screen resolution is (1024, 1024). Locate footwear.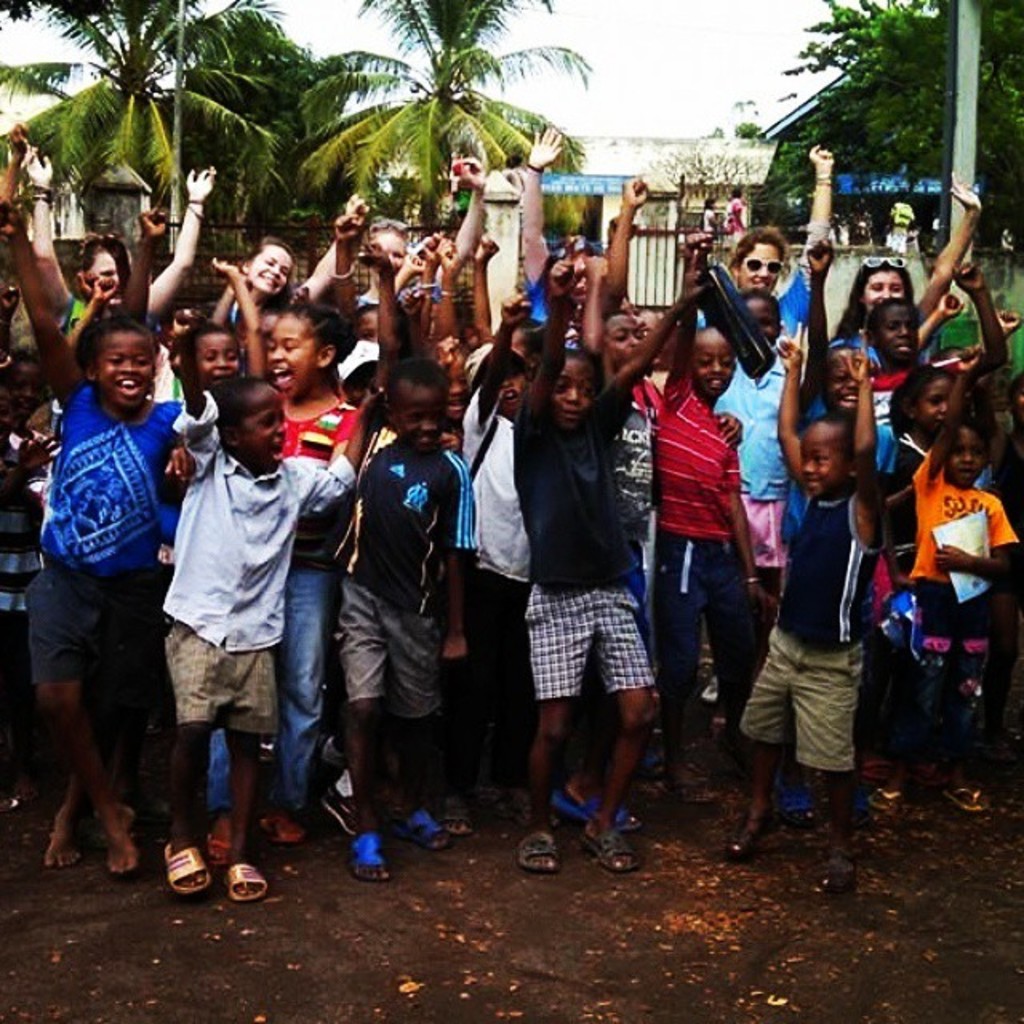
{"x1": 221, "y1": 866, "x2": 266, "y2": 896}.
